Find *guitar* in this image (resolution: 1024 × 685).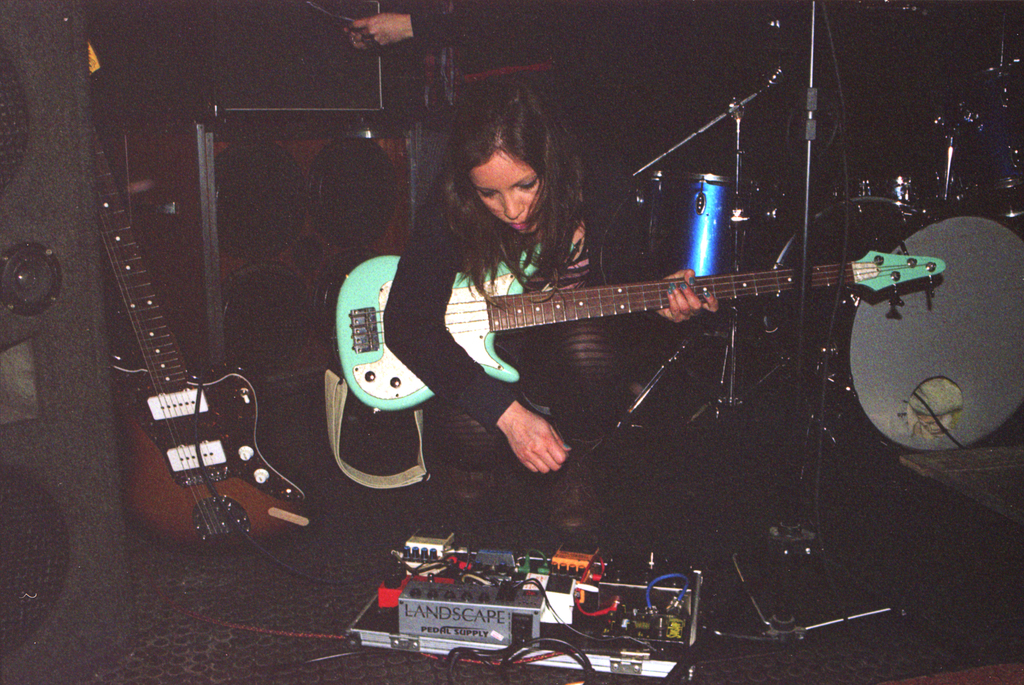
[x1=101, y1=150, x2=297, y2=541].
